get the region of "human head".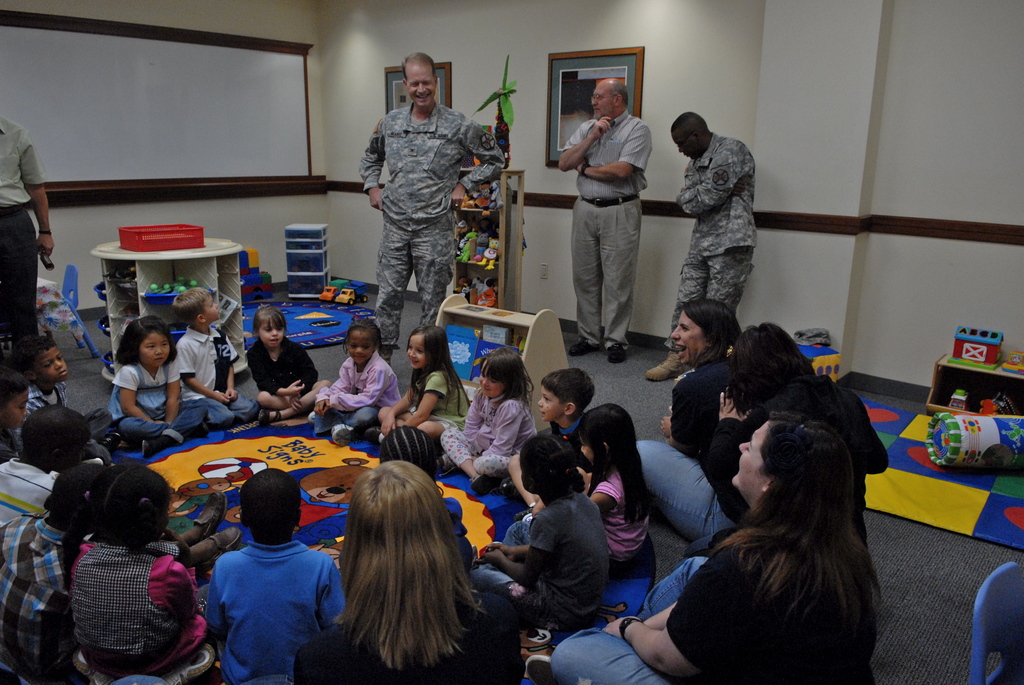
x1=735, y1=326, x2=812, y2=407.
